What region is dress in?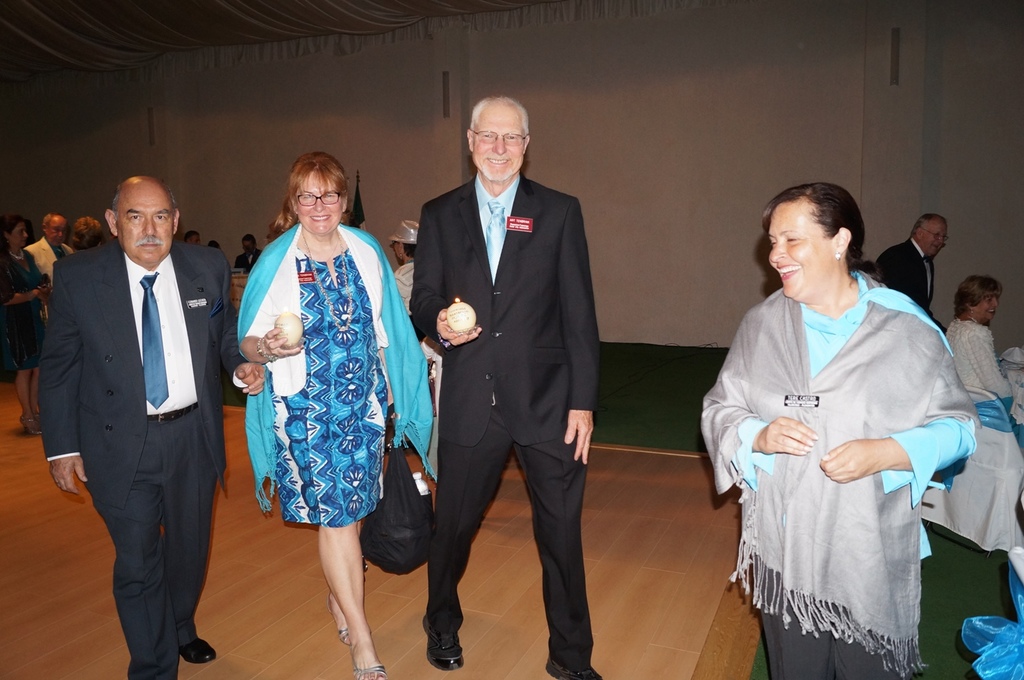
select_region(240, 223, 431, 526).
